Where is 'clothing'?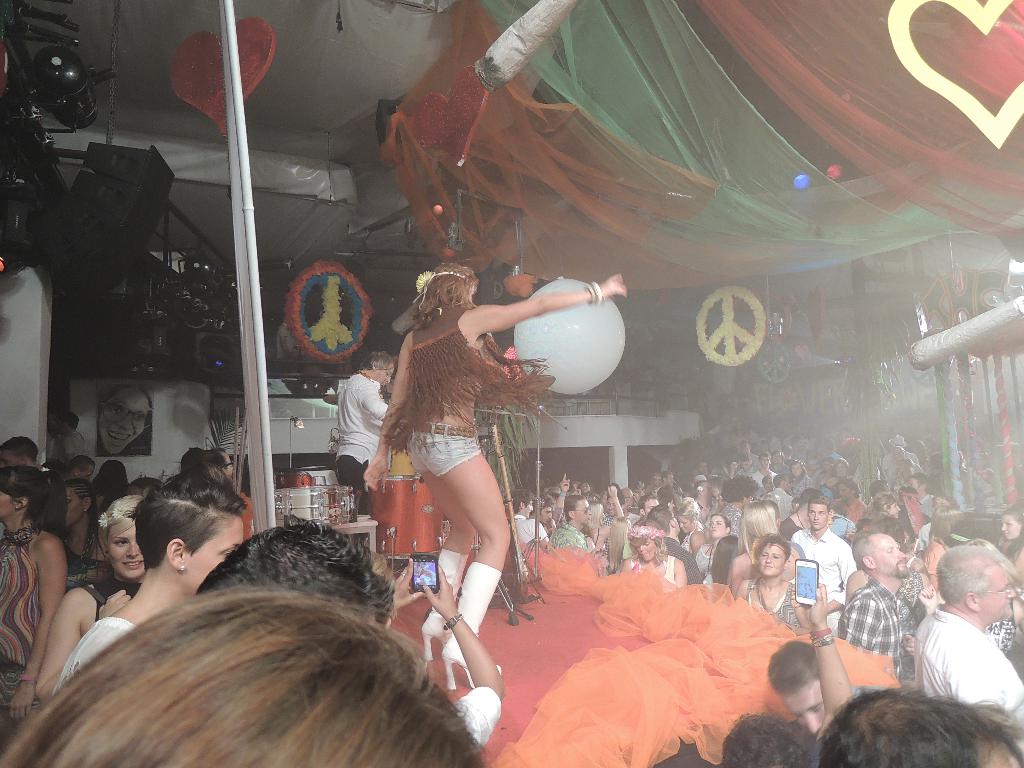
x1=548, y1=519, x2=589, y2=564.
